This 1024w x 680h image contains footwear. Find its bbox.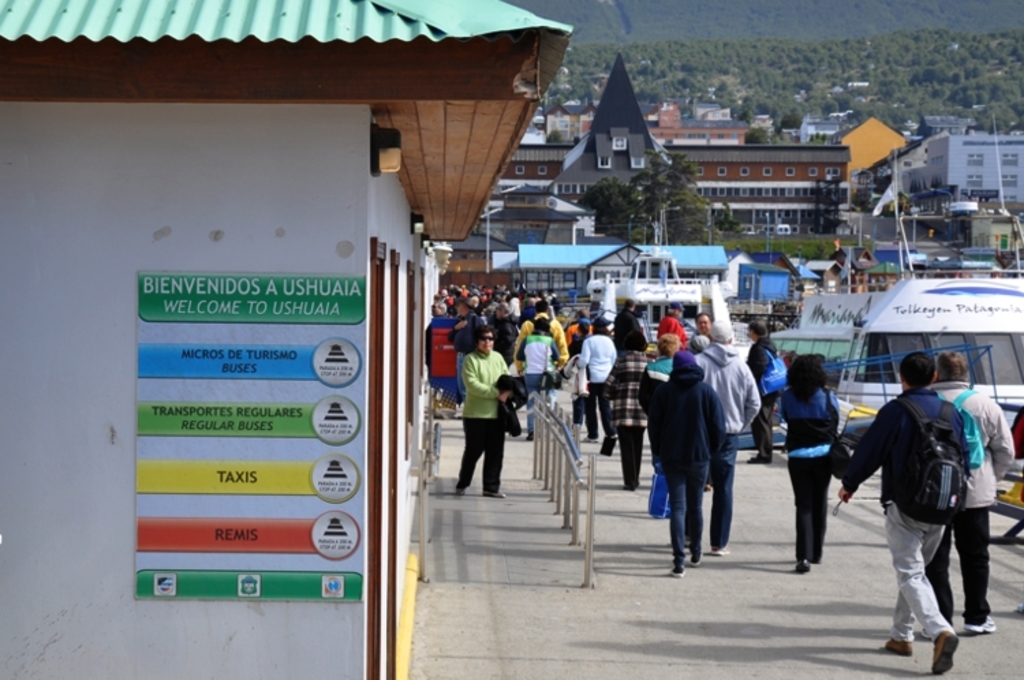
box=[968, 612, 998, 632].
